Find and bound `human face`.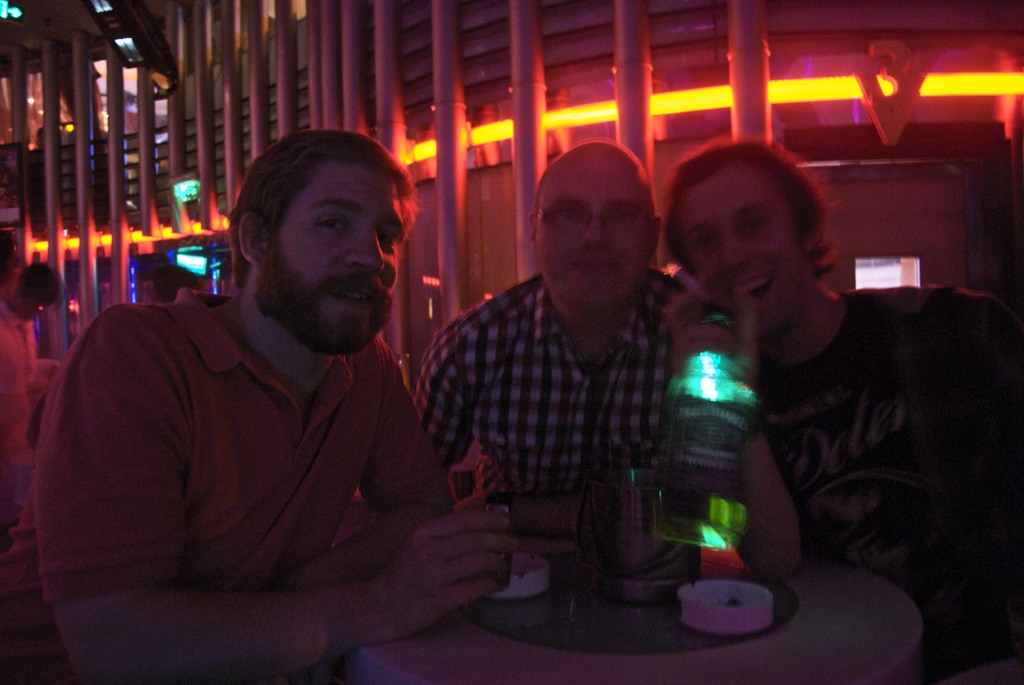
Bound: [left=10, top=285, right=52, bottom=320].
